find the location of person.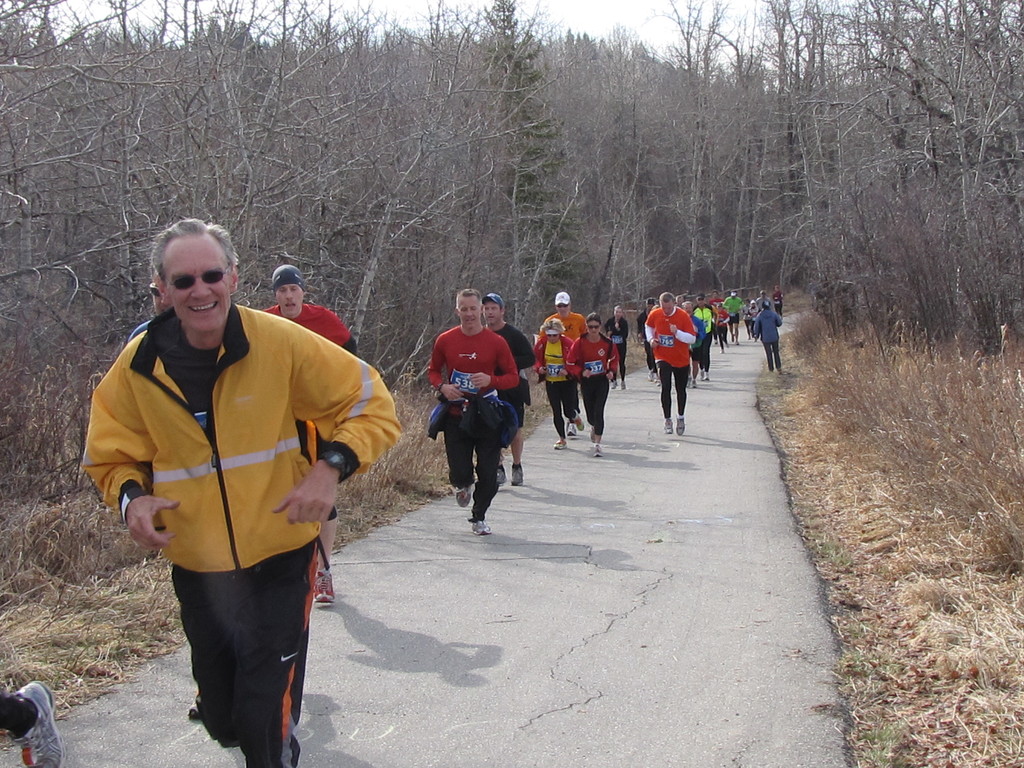
Location: 260, 262, 362, 600.
